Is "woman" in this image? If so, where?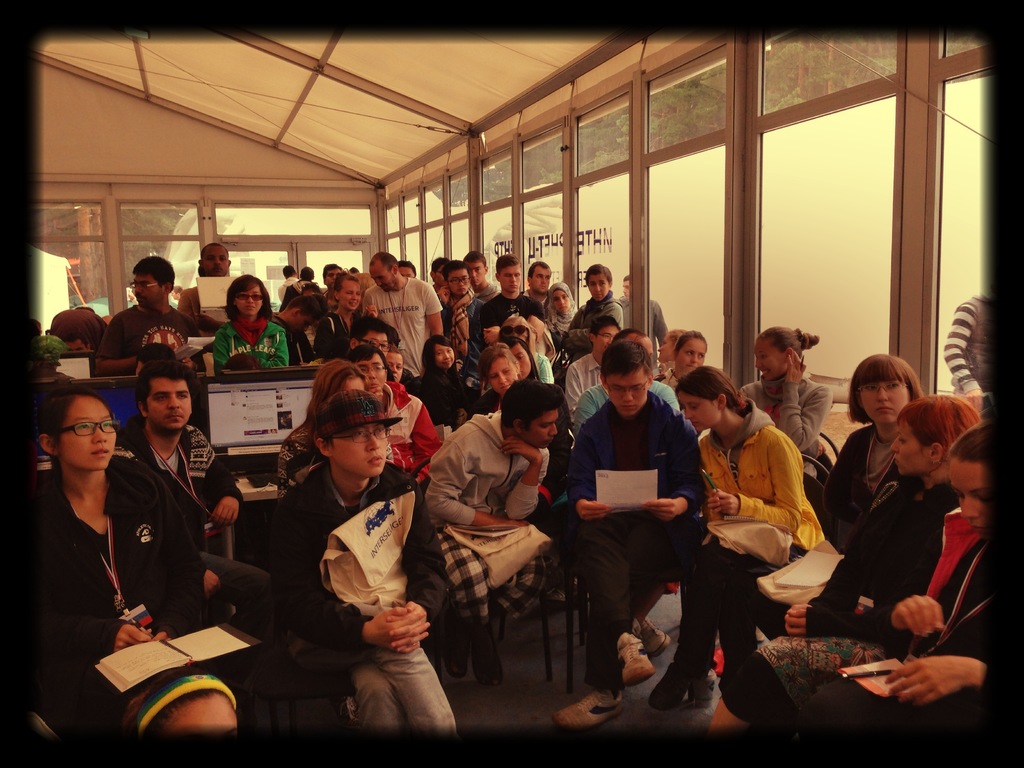
Yes, at crop(648, 324, 686, 381).
